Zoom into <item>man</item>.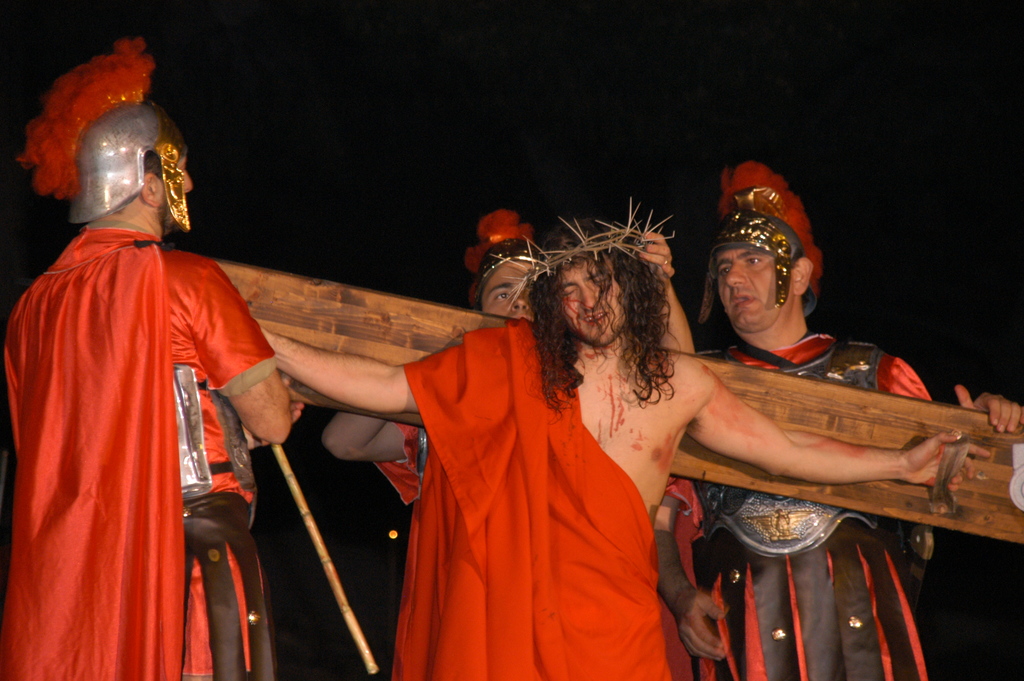
Zoom target: l=648, t=156, r=1023, b=676.
